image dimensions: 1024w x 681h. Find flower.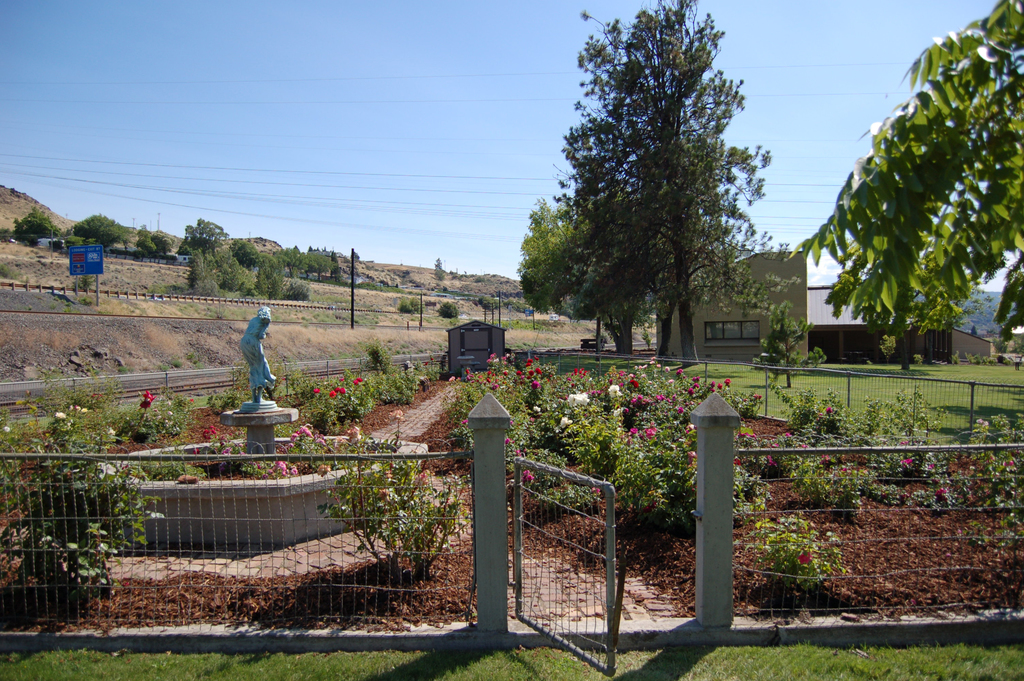
bbox=(531, 382, 543, 393).
